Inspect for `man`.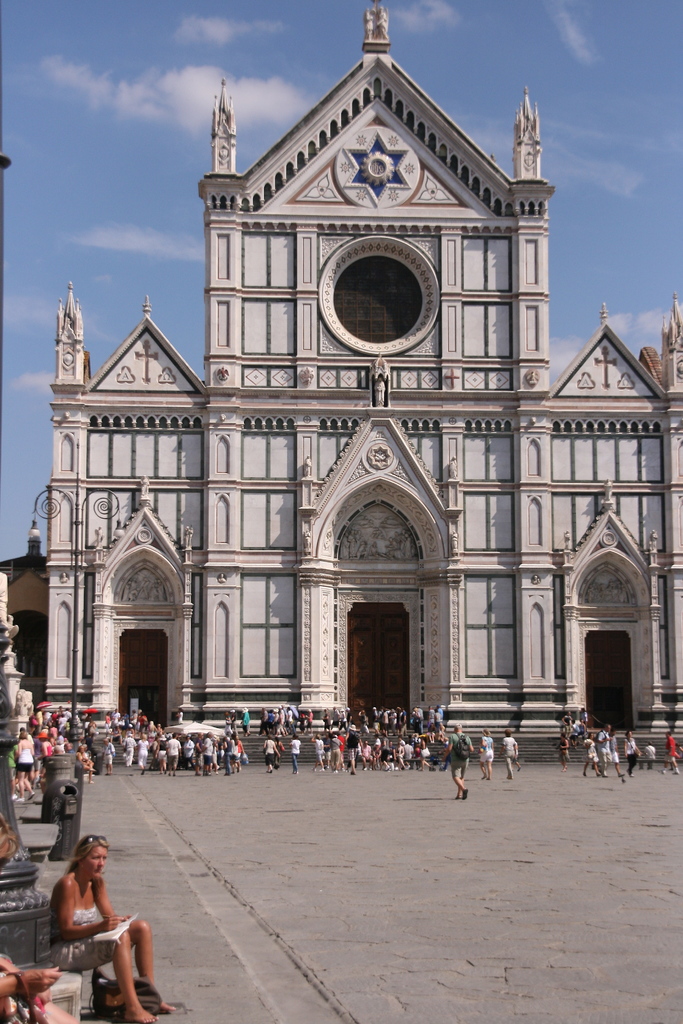
Inspection: (290,733,301,773).
